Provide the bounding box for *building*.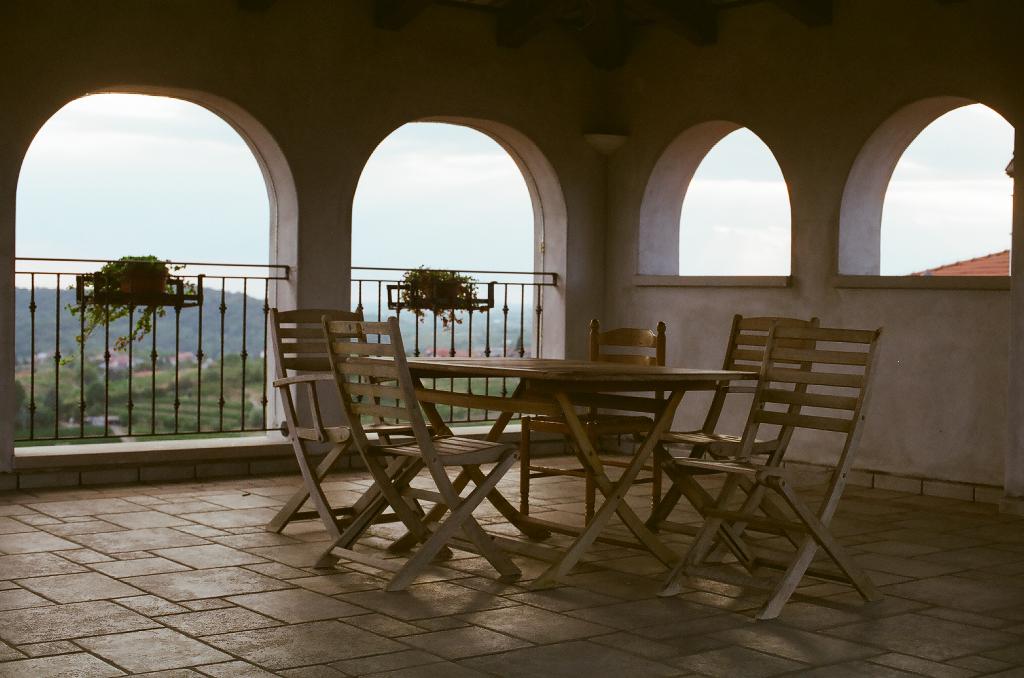
0/0/1023/677.
